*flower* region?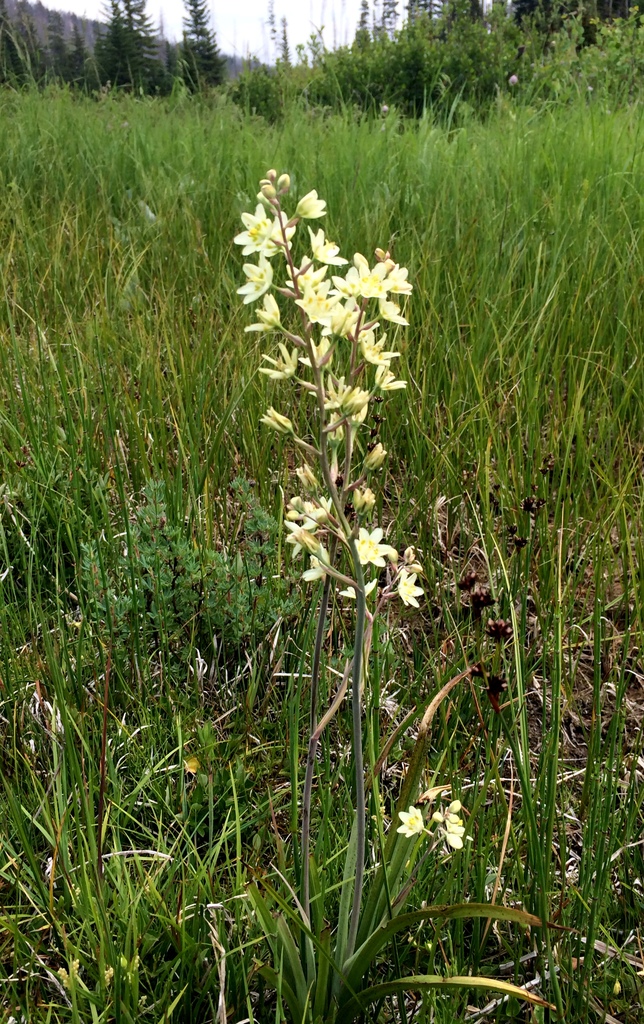
bbox(268, 344, 297, 378)
